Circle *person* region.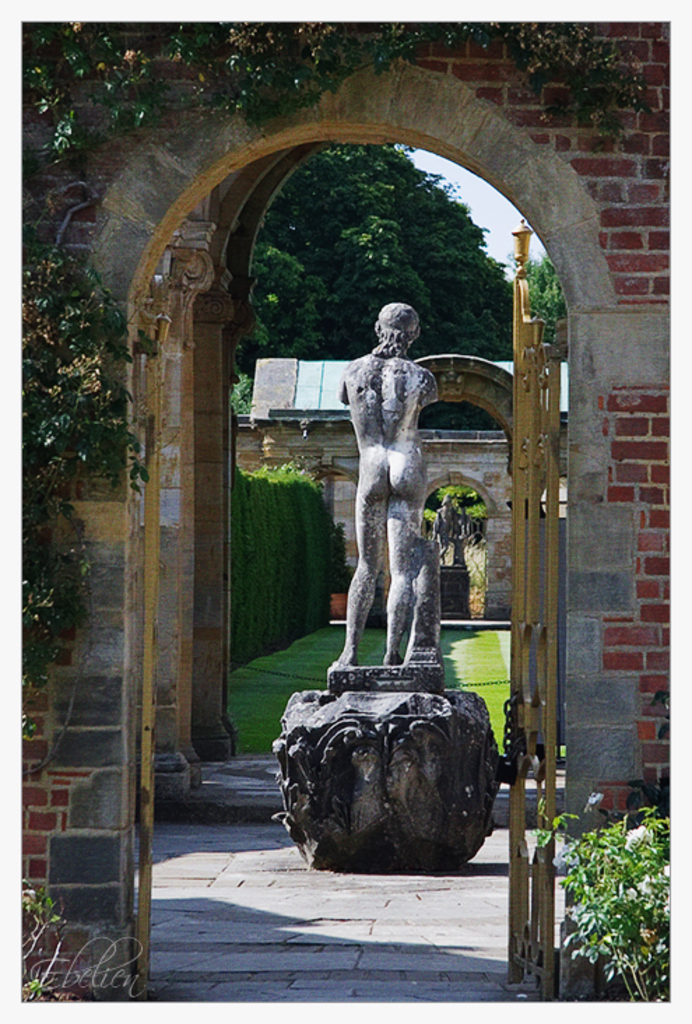
Region: select_region(323, 270, 460, 702).
